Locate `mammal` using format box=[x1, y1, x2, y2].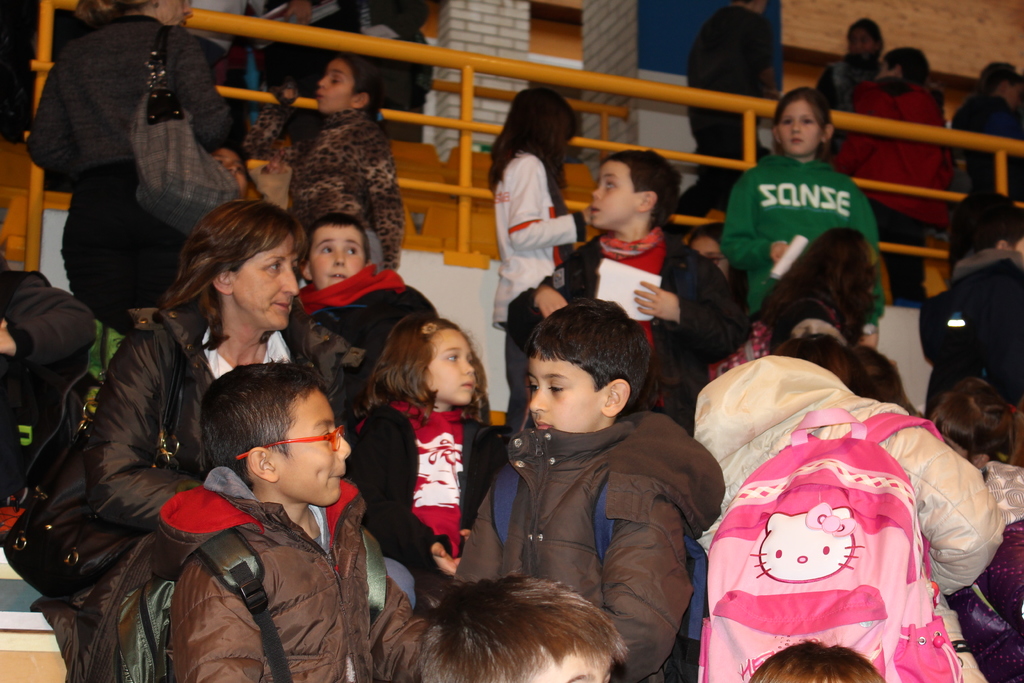
box=[257, 0, 356, 141].
